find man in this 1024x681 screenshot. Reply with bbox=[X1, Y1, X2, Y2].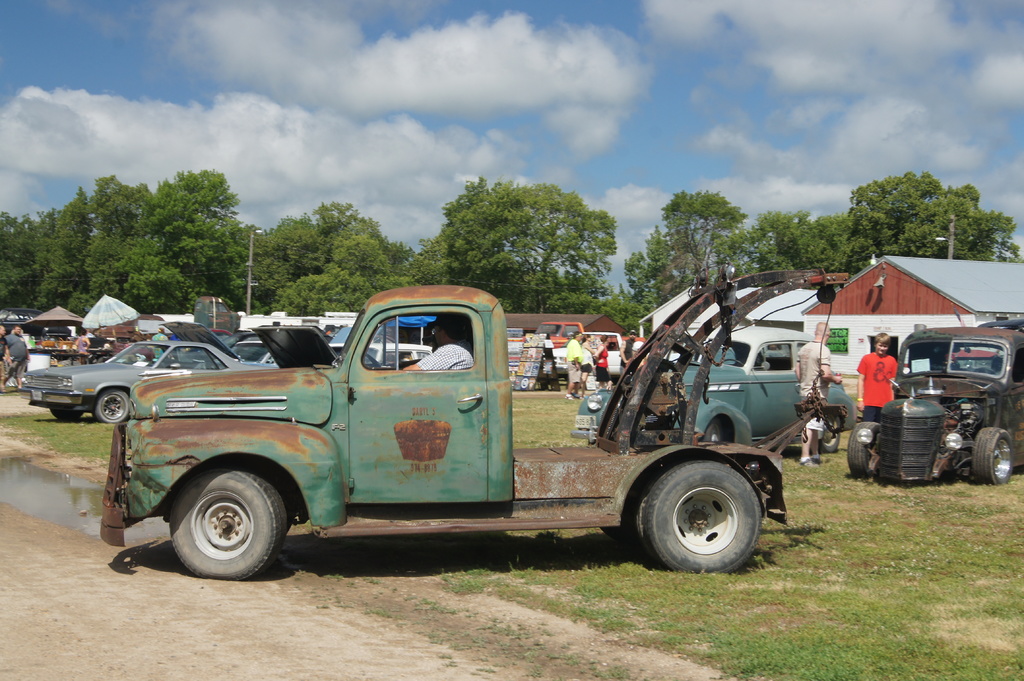
bbox=[793, 317, 845, 472].
